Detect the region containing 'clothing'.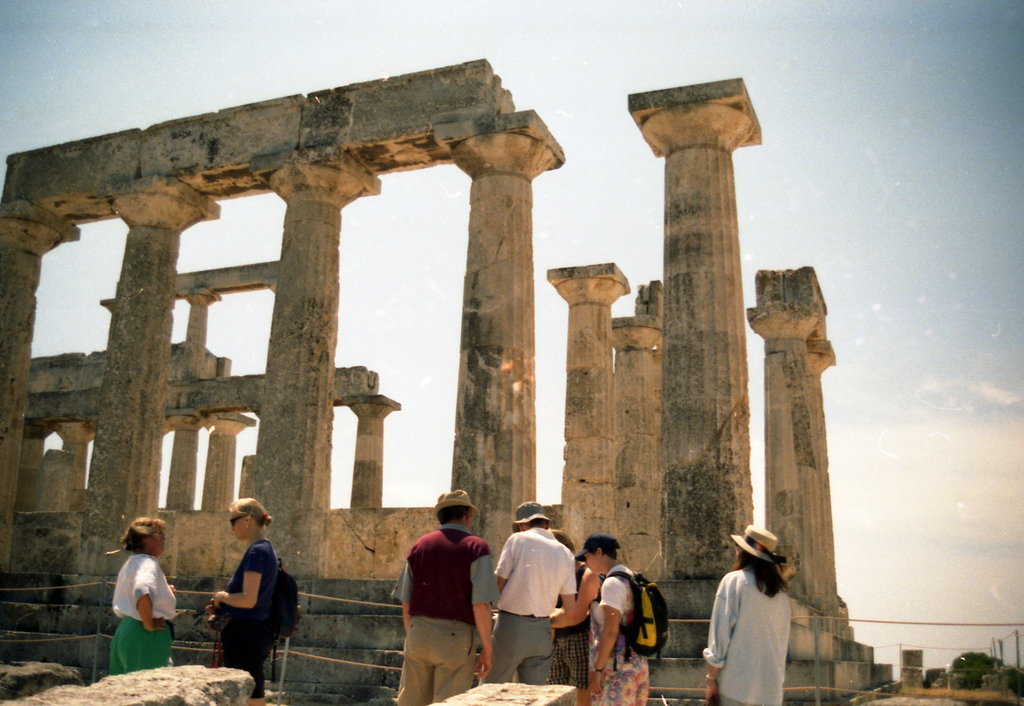
bbox=[394, 520, 499, 705].
